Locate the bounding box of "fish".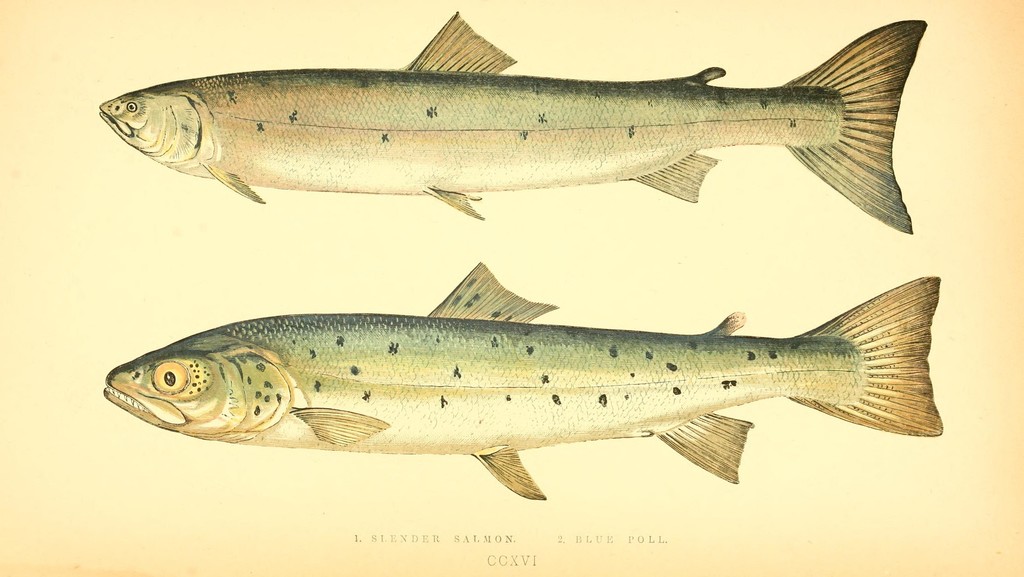
Bounding box: x1=93 y1=5 x2=925 y2=233.
